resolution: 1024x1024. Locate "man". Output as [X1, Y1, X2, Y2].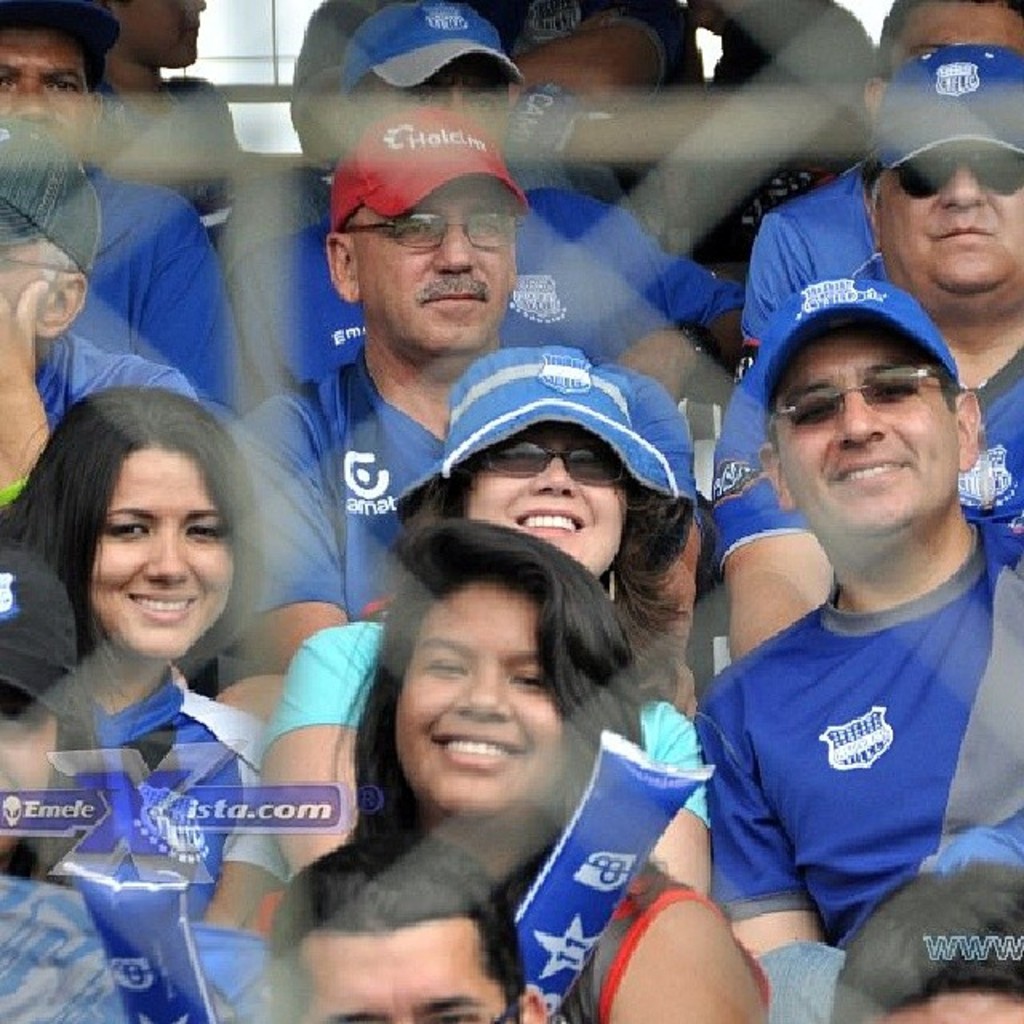
[222, 104, 517, 677].
